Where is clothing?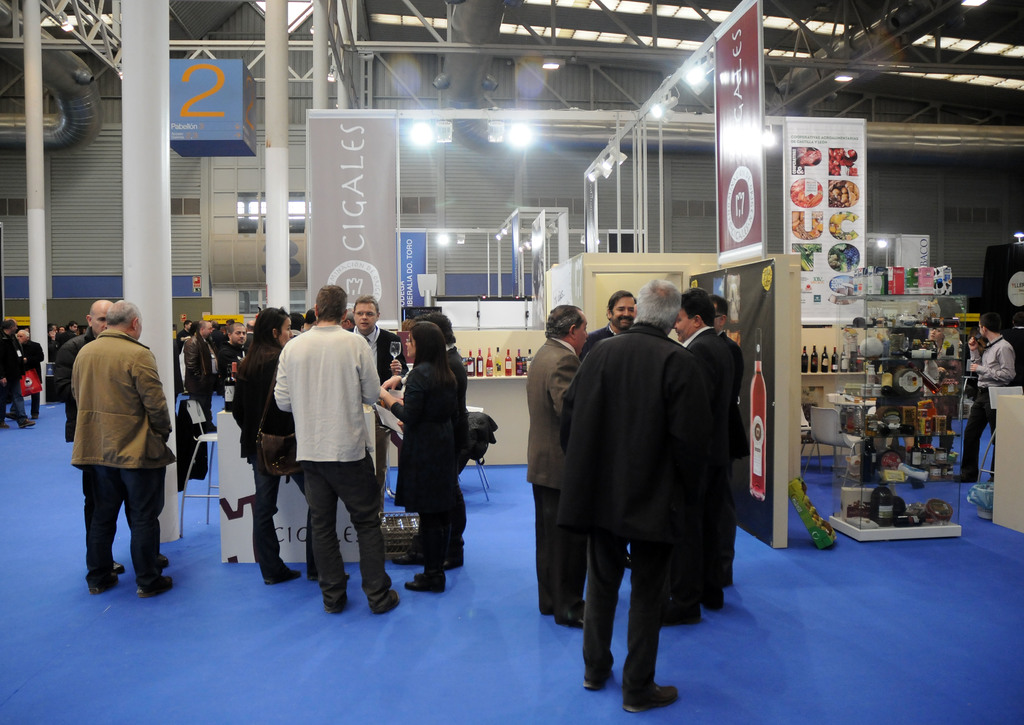
[269, 333, 390, 602].
